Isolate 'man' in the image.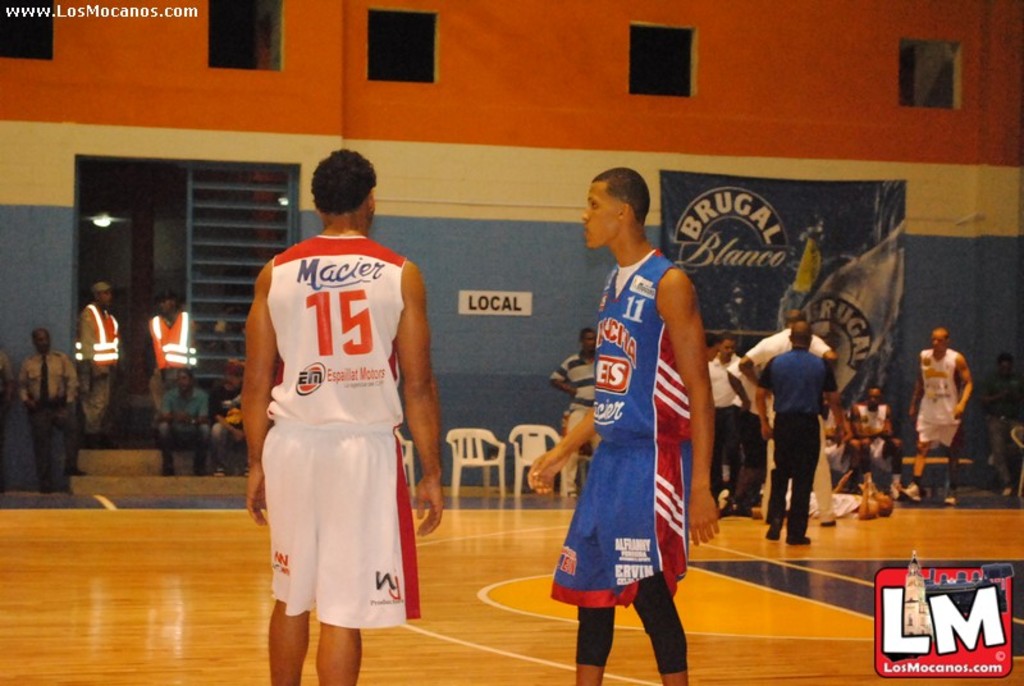
Isolated region: bbox=(544, 163, 699, 680).
